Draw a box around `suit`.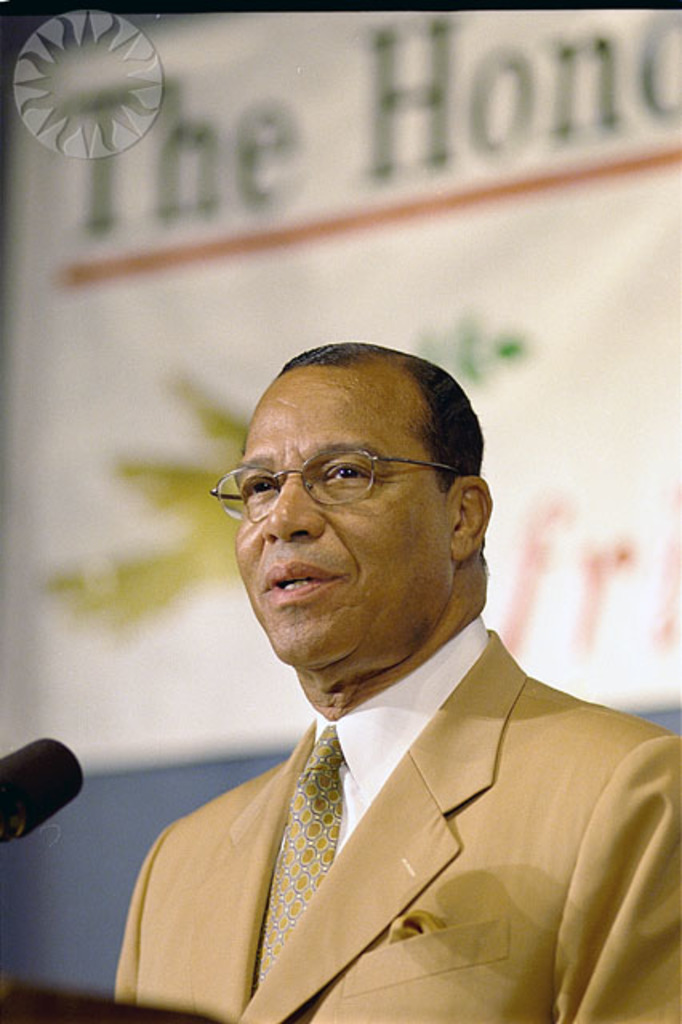
78,603,681,1010.
